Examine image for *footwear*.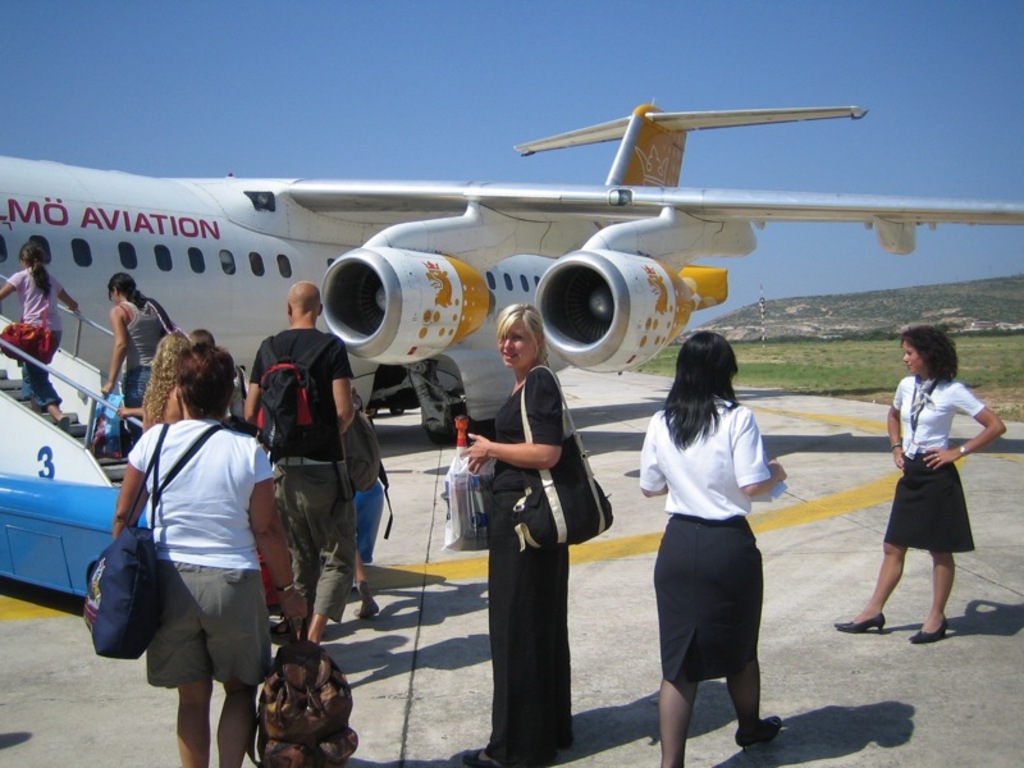
Examination result: region(835, 616, 886, 632).
